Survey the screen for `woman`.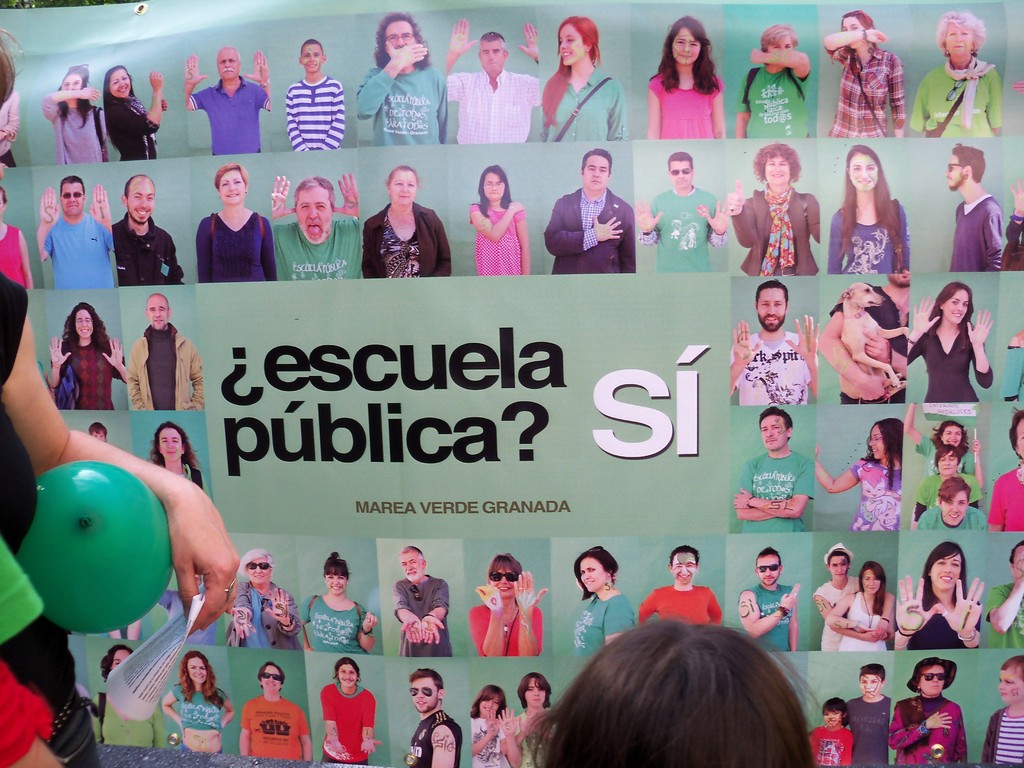
Survey found: crop(543, 19, 625, 145).
